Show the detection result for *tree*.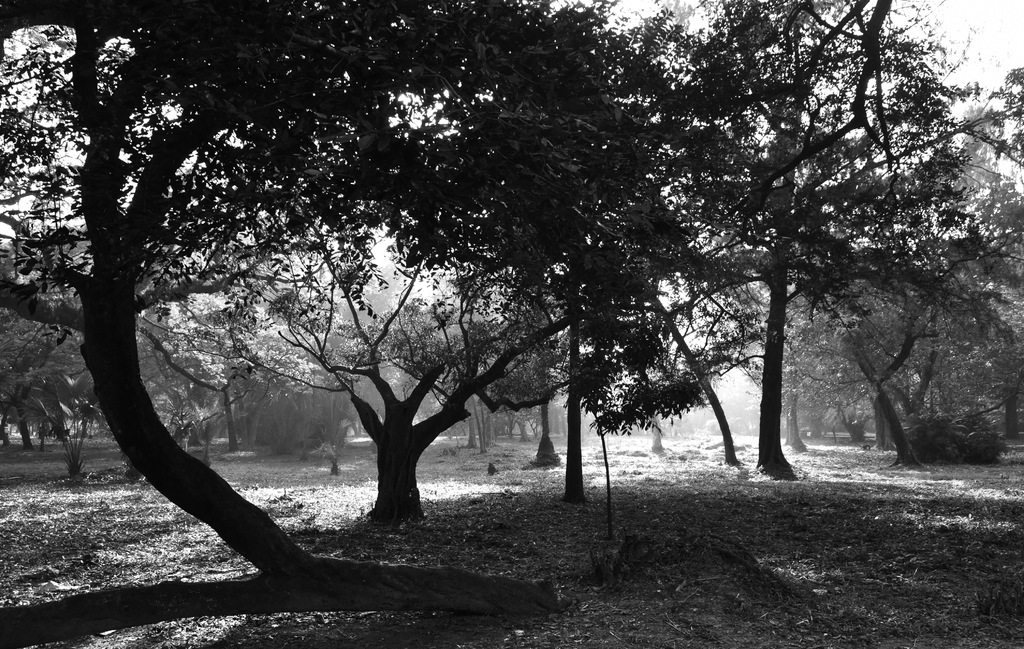
<box>924,90,1023,437</box>.
